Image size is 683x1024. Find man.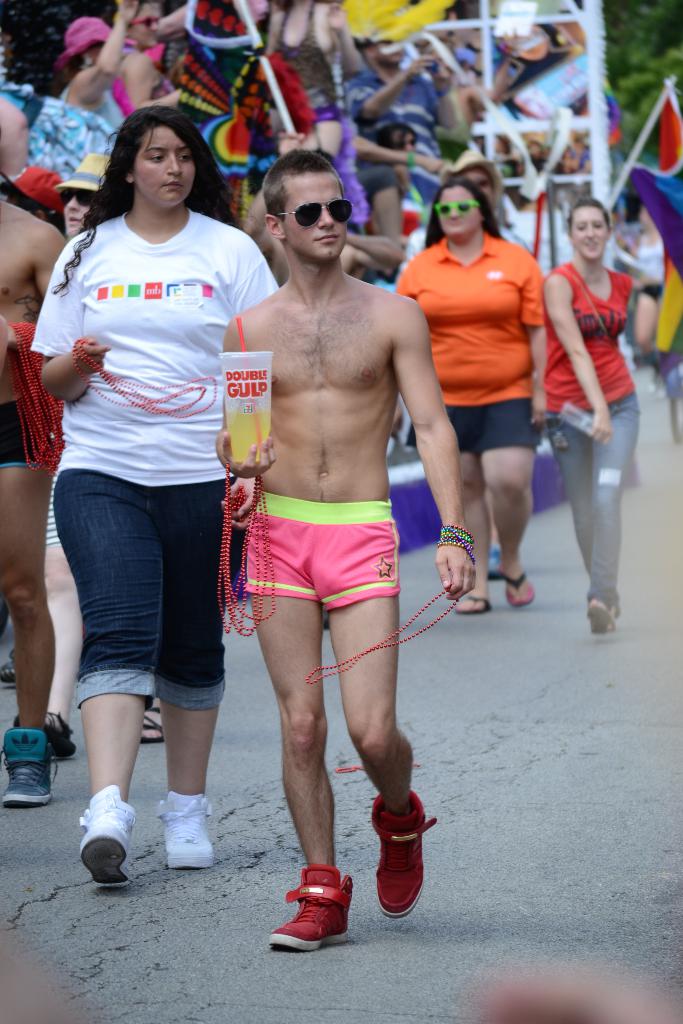
(left=208, top=127, right=454, bottom=929).
